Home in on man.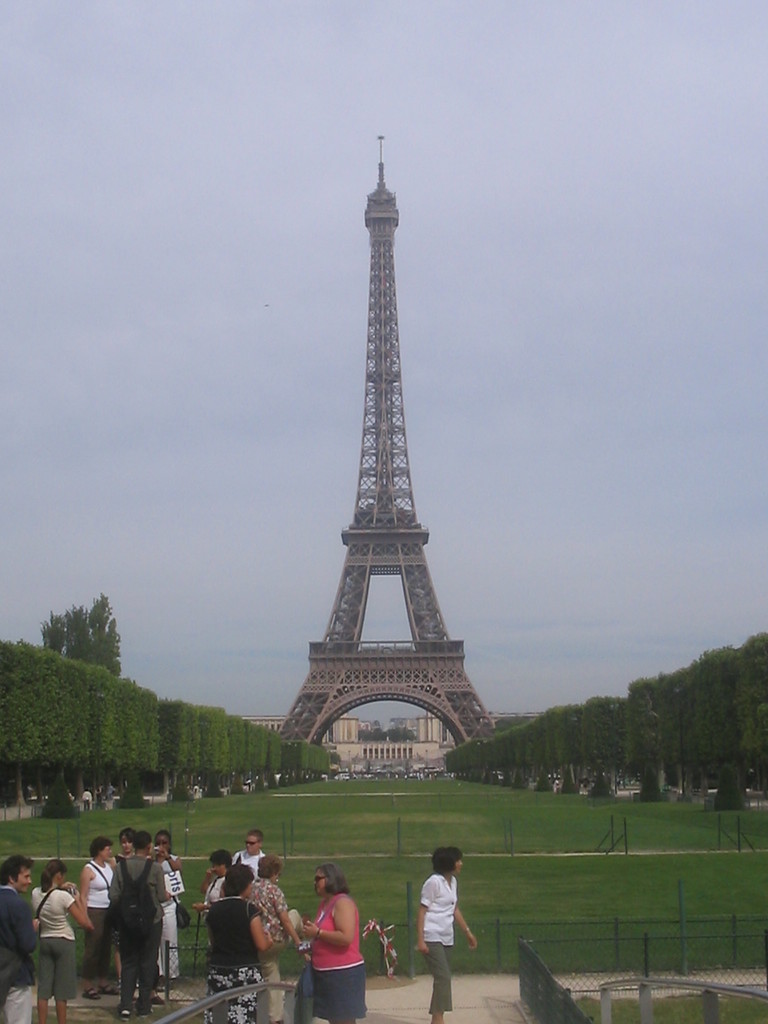
Homed in at 0/857/41/1023.
